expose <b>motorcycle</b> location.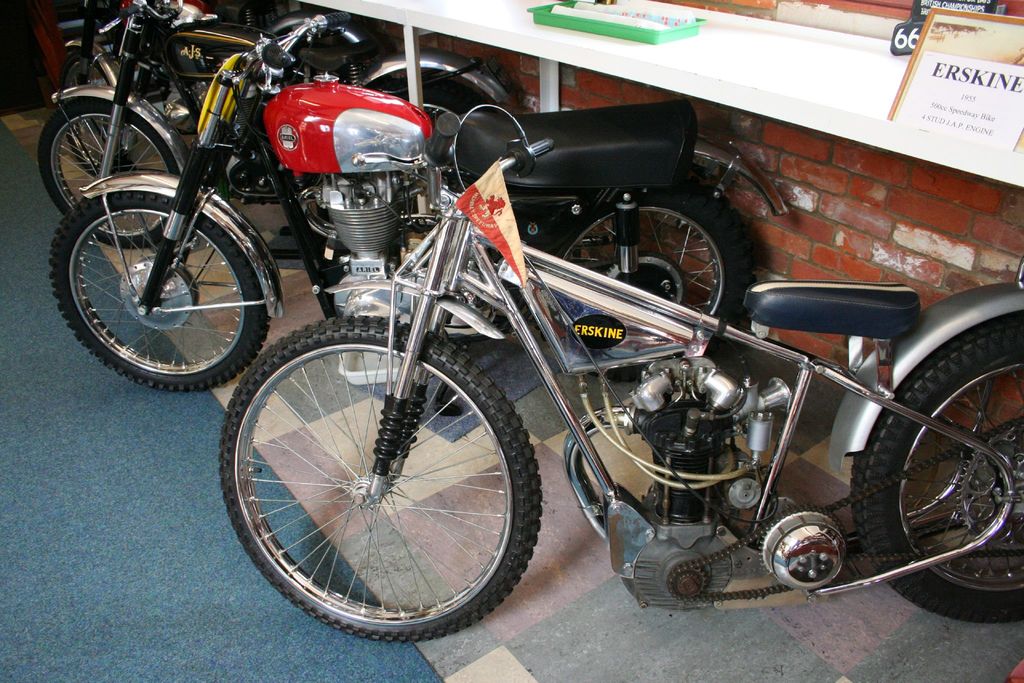
Exposed at 217:104:1023:642.
